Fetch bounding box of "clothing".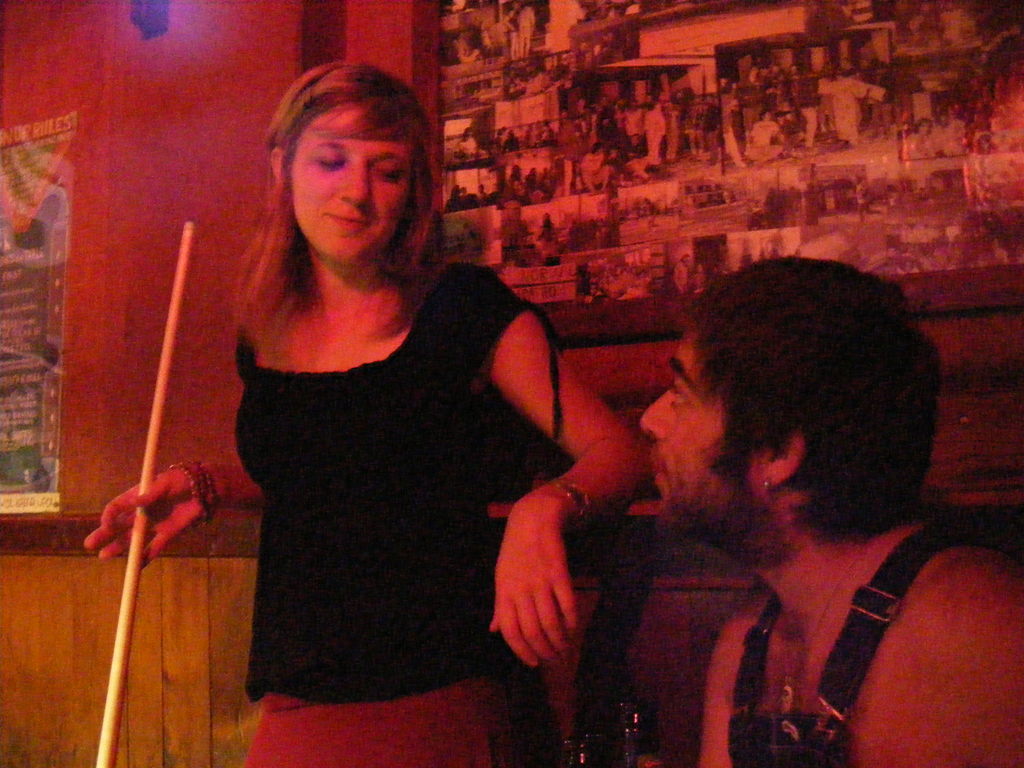
Bbox: x1=717, y1=528, x2=1011, y2=767.
